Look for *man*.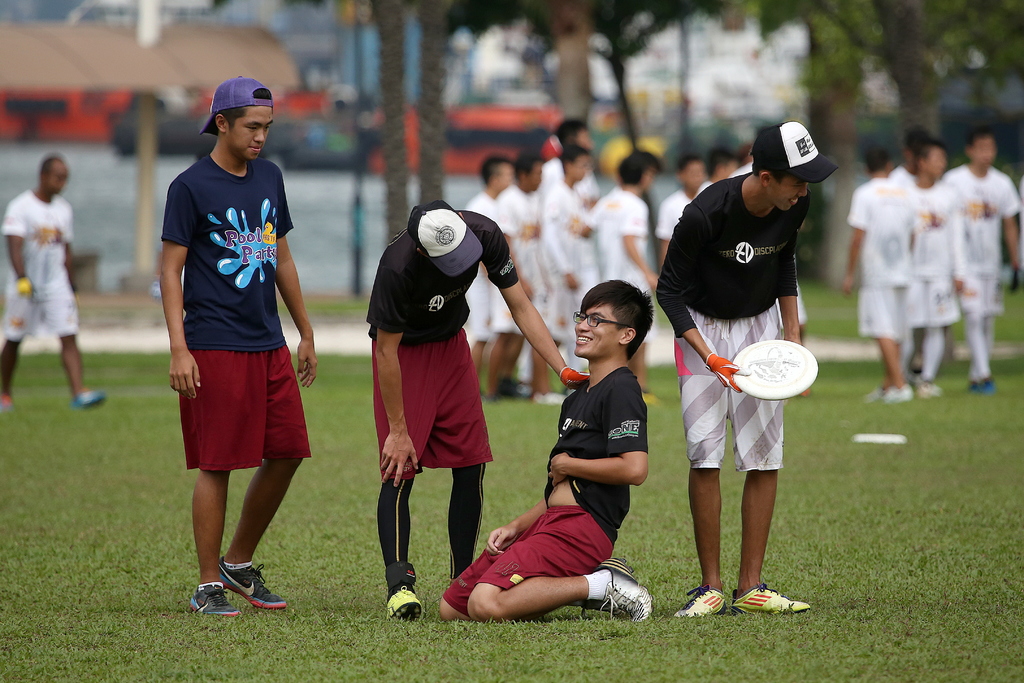
Found: <region>657, 149, 714, 231</region>.
